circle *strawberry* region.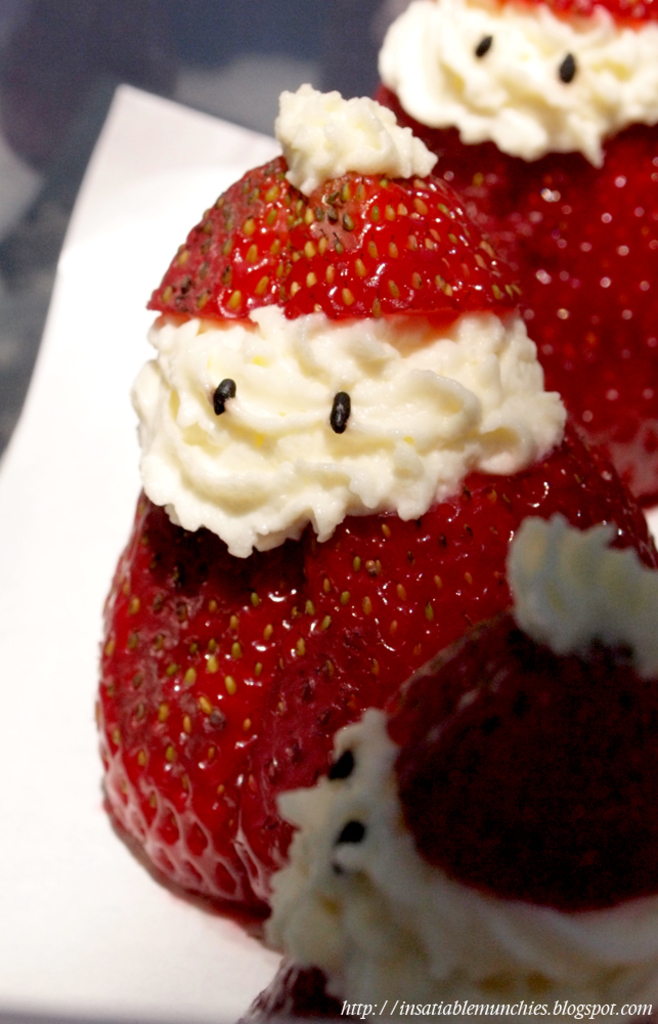
Region: [x1=132, y1=113, x2=549, y2=315].
